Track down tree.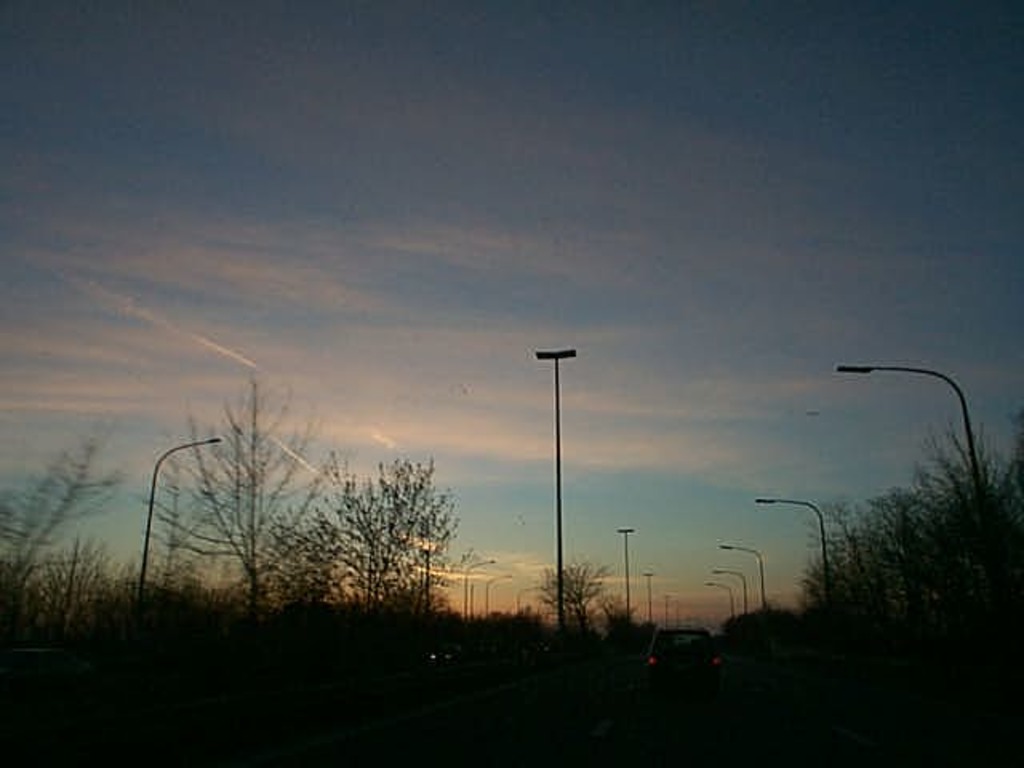
Tracked to <box>536,558,608,635</box>.
